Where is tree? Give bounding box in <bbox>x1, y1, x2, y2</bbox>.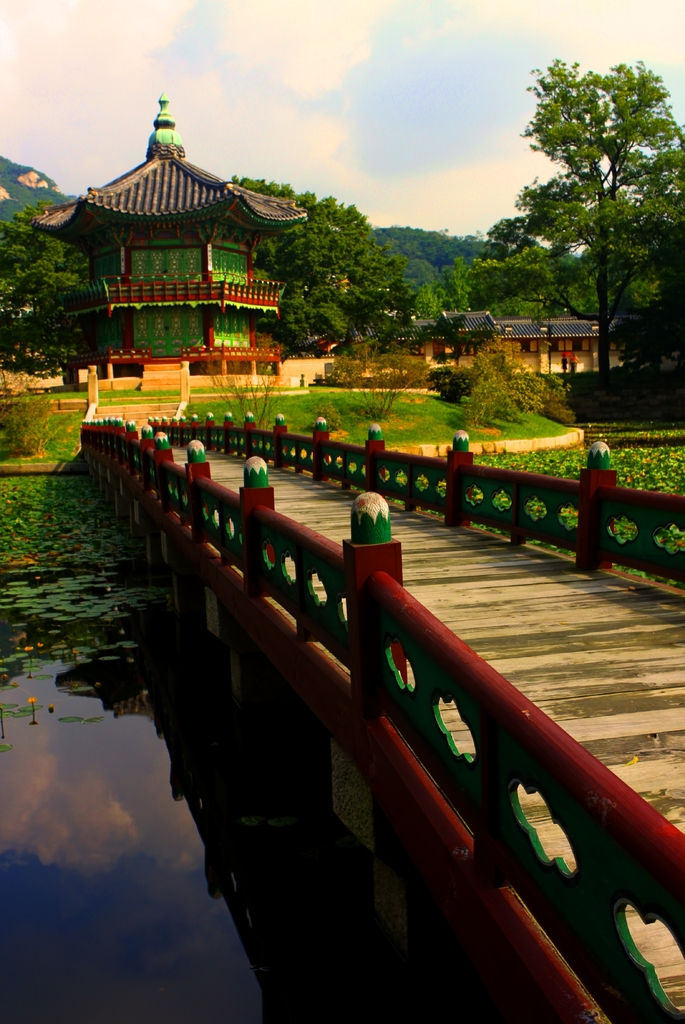
<bbox>606, 221, 684, 401</bbox>.
